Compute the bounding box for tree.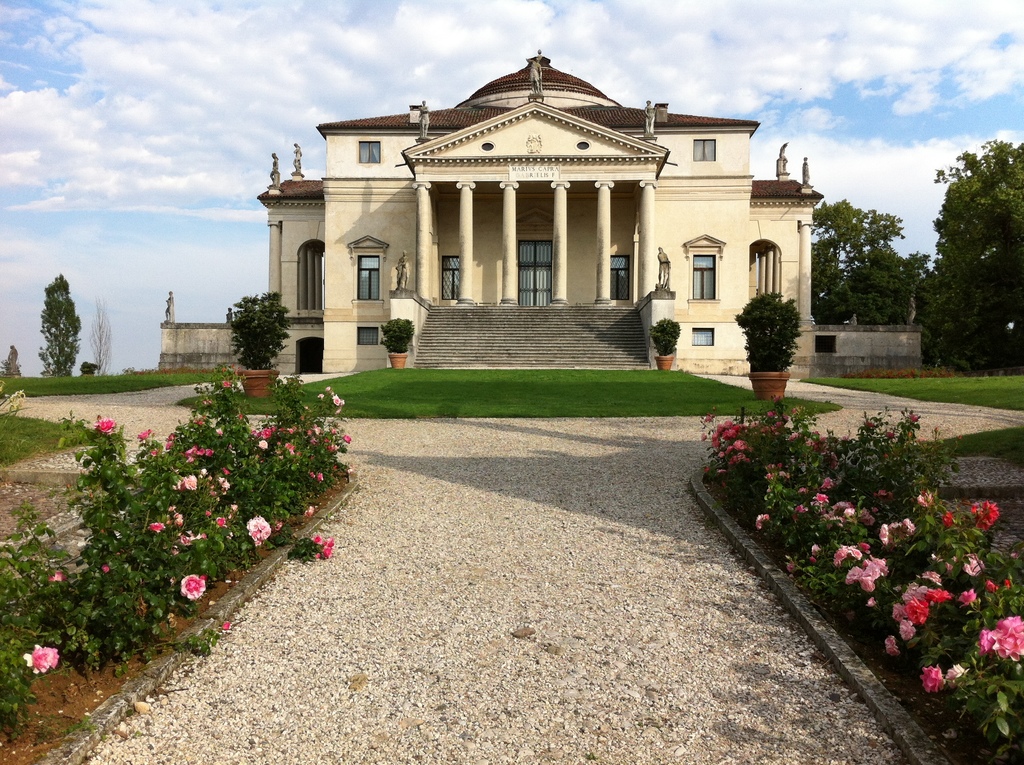
bbox=(221, 293, 294, 369).
